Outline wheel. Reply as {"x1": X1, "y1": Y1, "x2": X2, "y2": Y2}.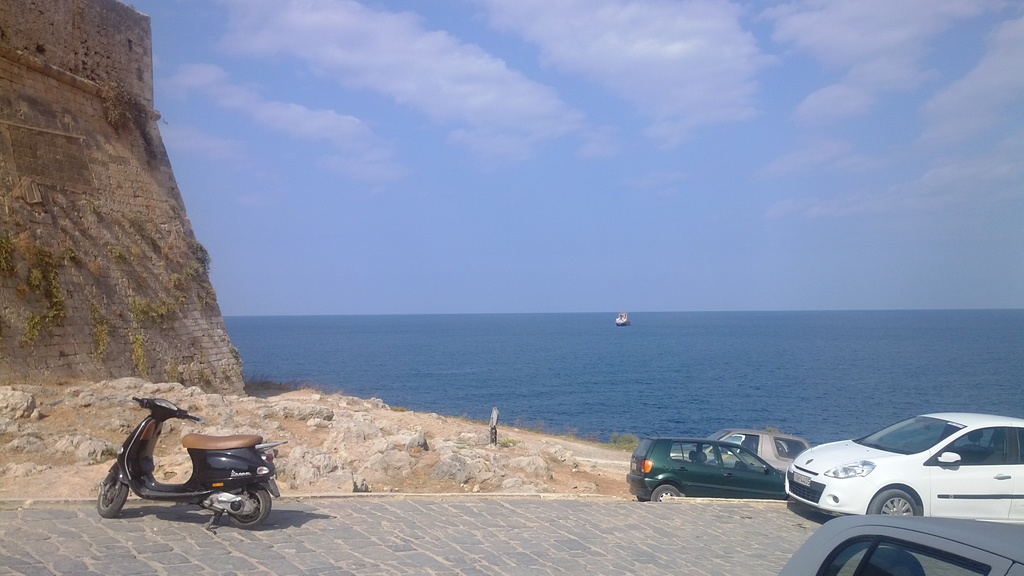
{"x1": 227, "y1": 483, "x2": 270, "y2": 528}.
